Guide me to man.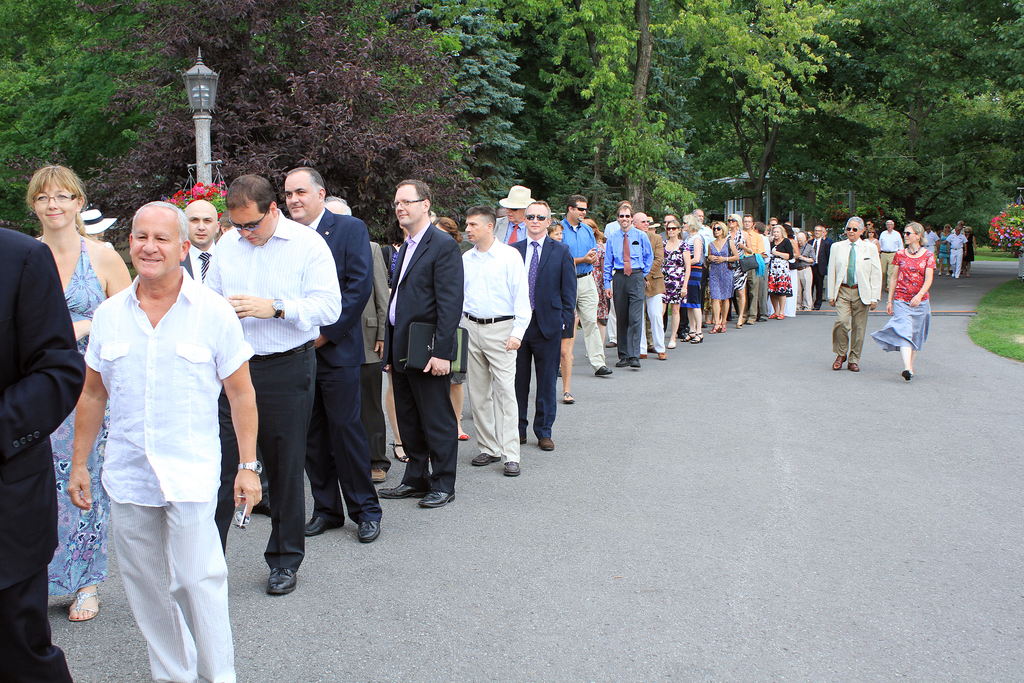
Guidance: 455 206 531 477.
